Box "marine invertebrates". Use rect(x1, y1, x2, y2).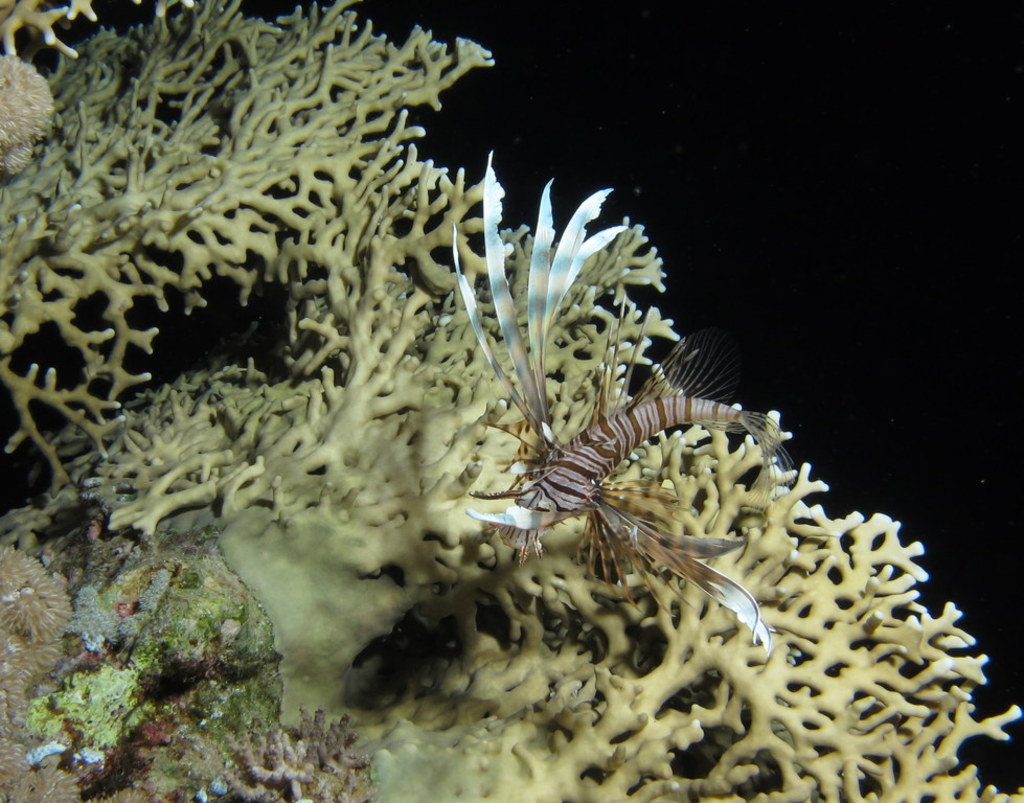
rect(84, 717, 396, 801).
